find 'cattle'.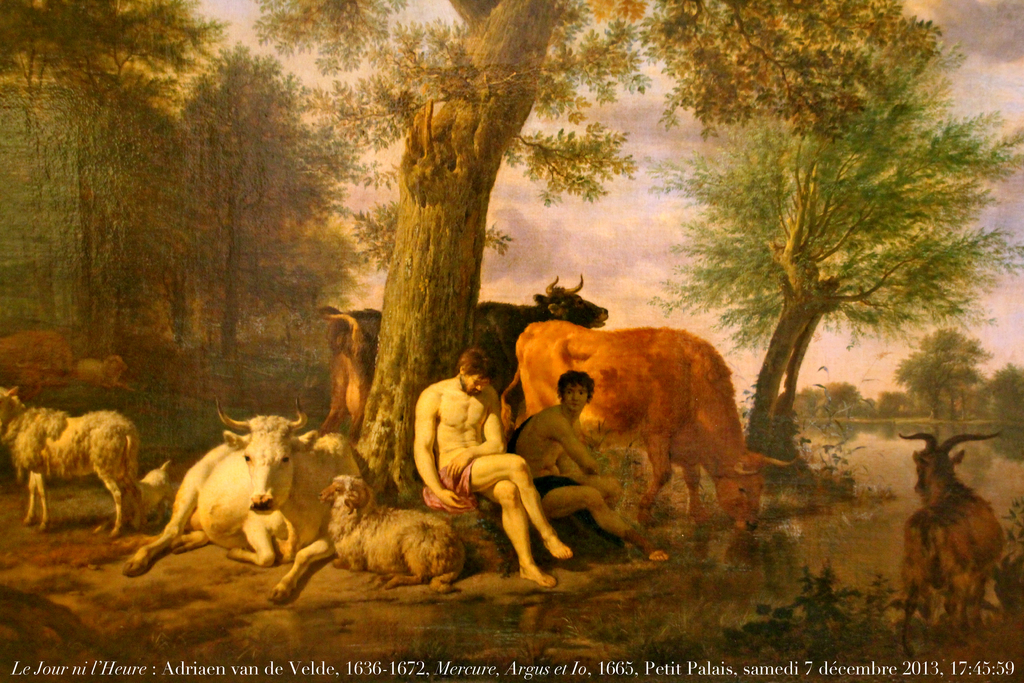
Rect(0, 384, 147, 534).
